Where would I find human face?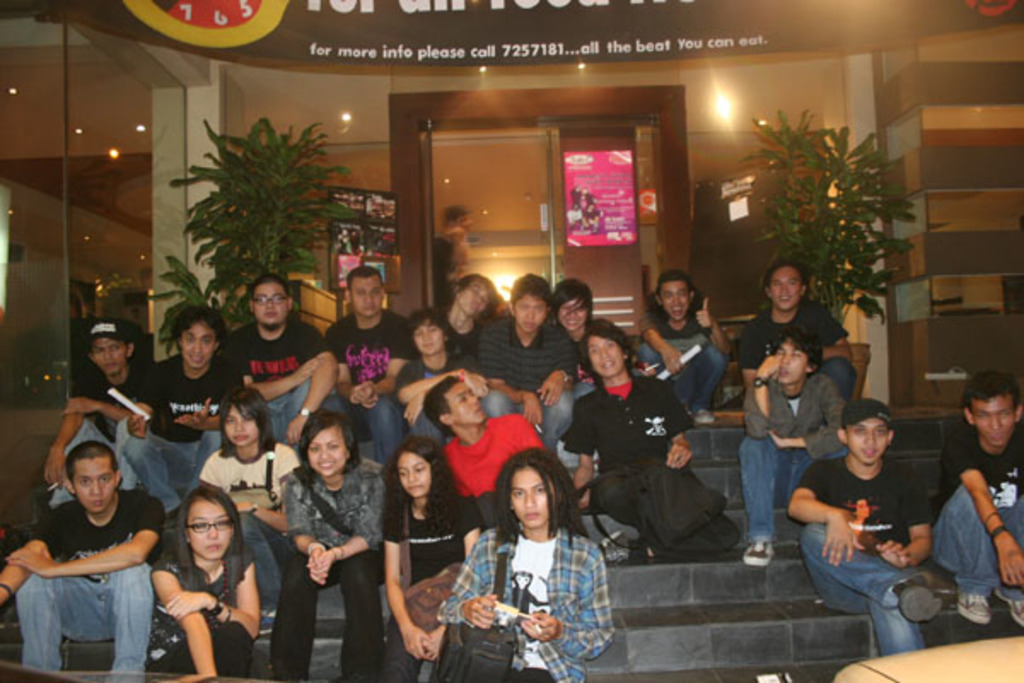
At 75:459:119:509.
